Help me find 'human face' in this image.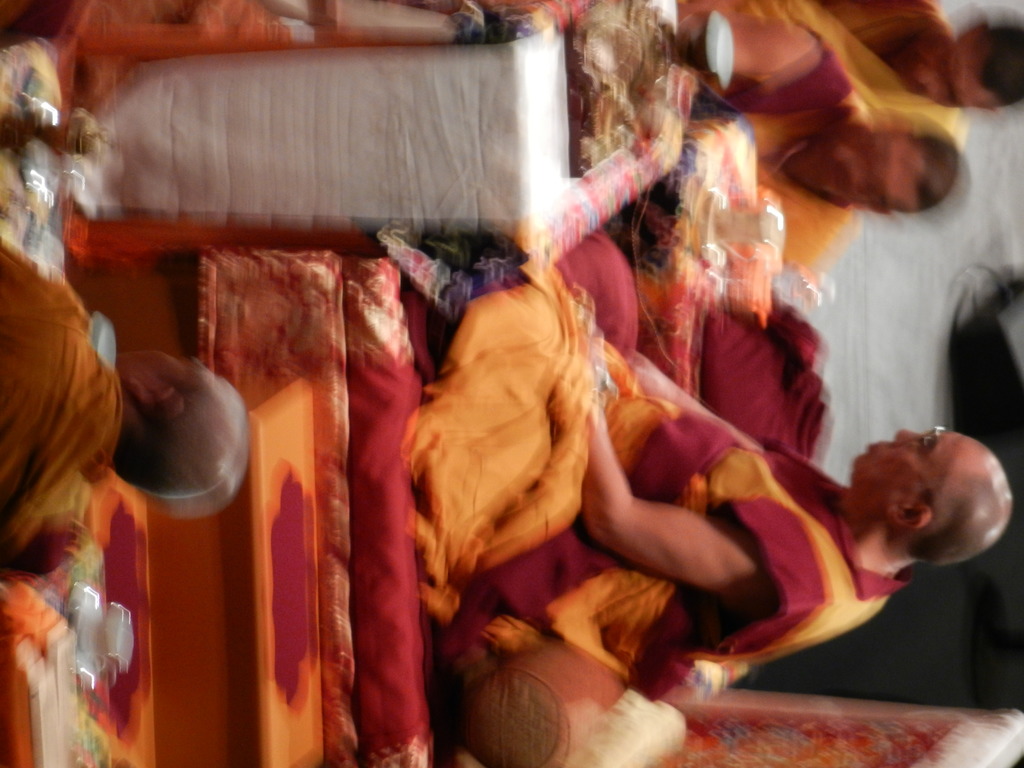
Found it: 854:426:986:495.
